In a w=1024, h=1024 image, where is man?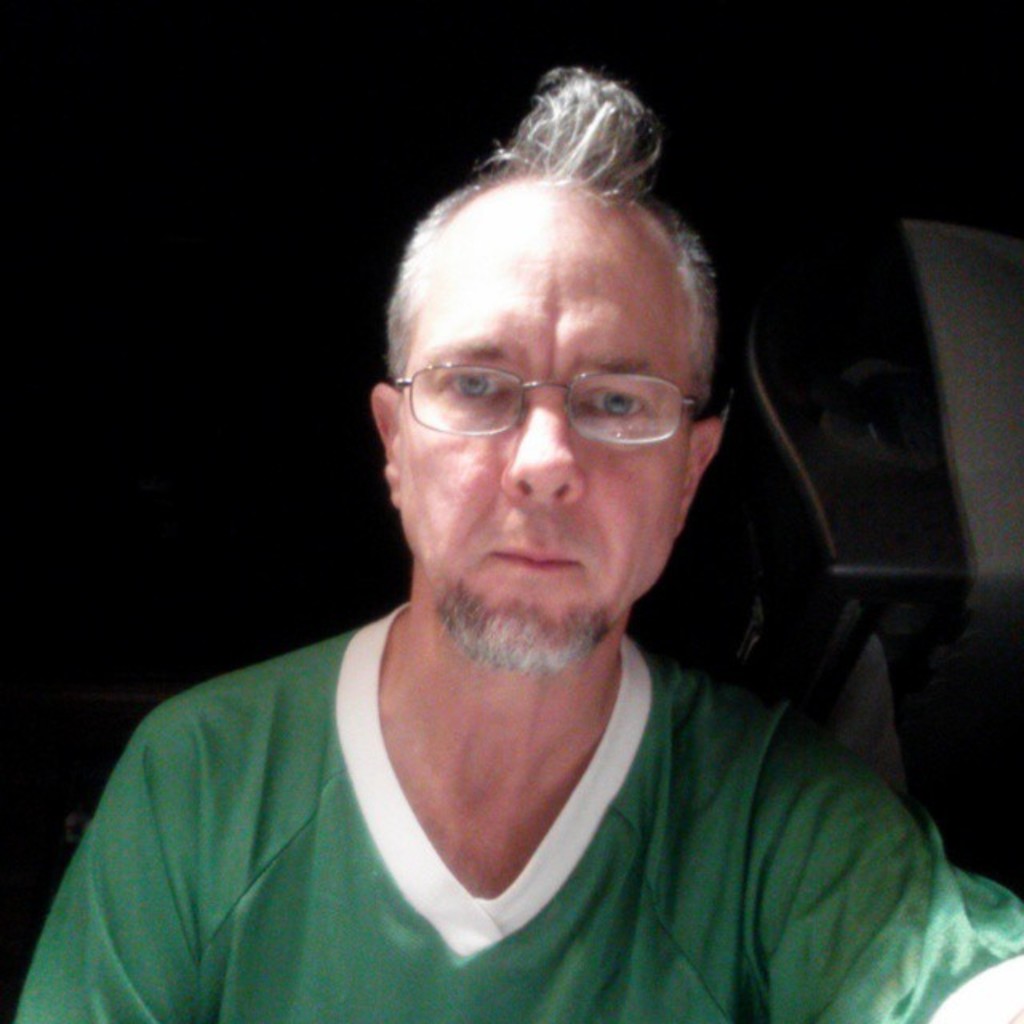
11, 93, 949, 1023.
